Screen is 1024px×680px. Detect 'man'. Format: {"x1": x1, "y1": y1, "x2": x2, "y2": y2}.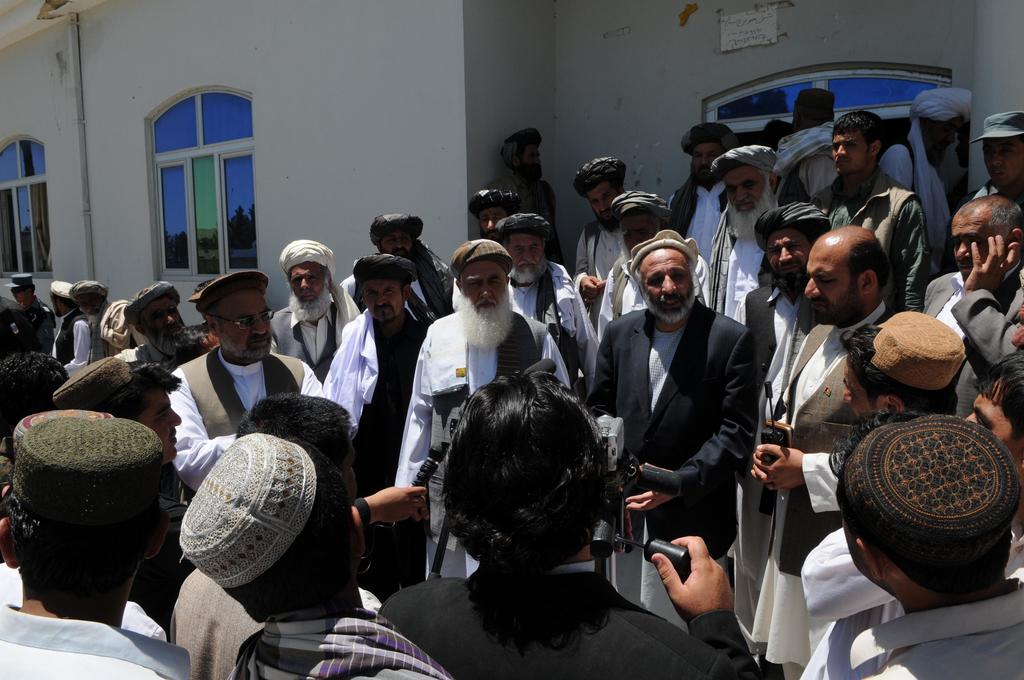
{"x1": 464, "y1": 189, "x2": 519, "y2": 248}.
